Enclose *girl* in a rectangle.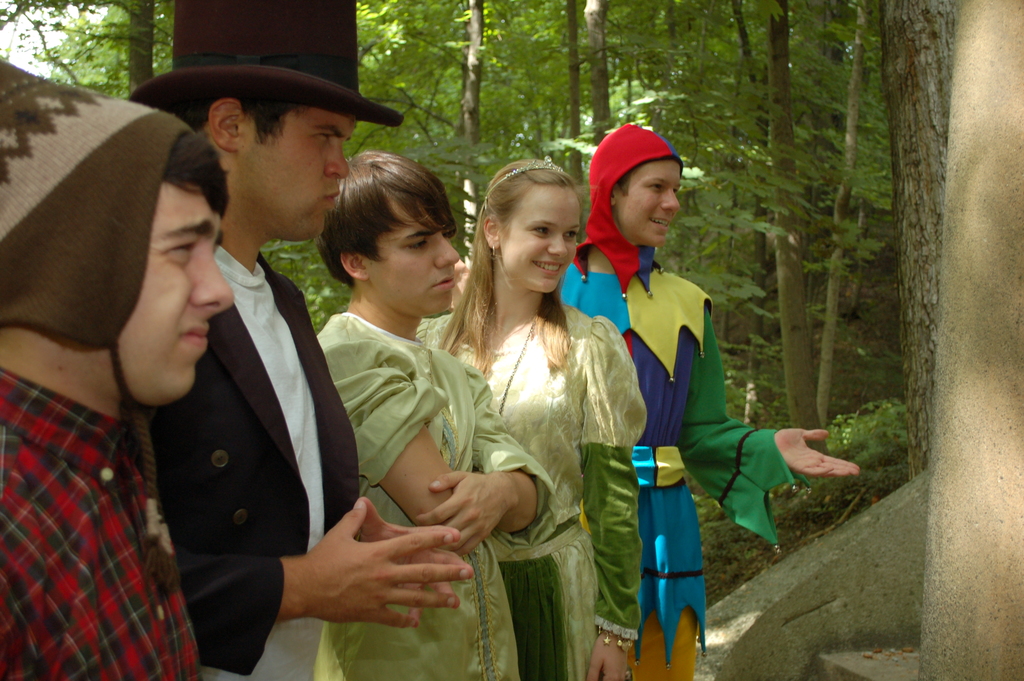
{"x1": 416, "y1": 158, "x2": 644, "y2": 680}.
